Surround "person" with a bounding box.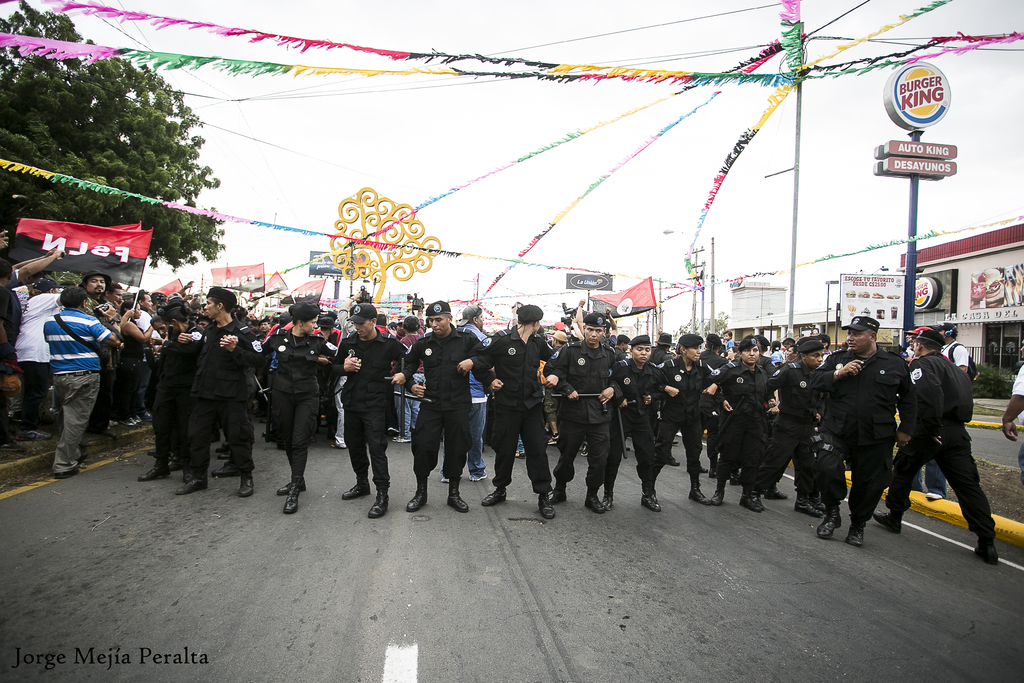
(left=872, top=329, right=999, bottom=564).
